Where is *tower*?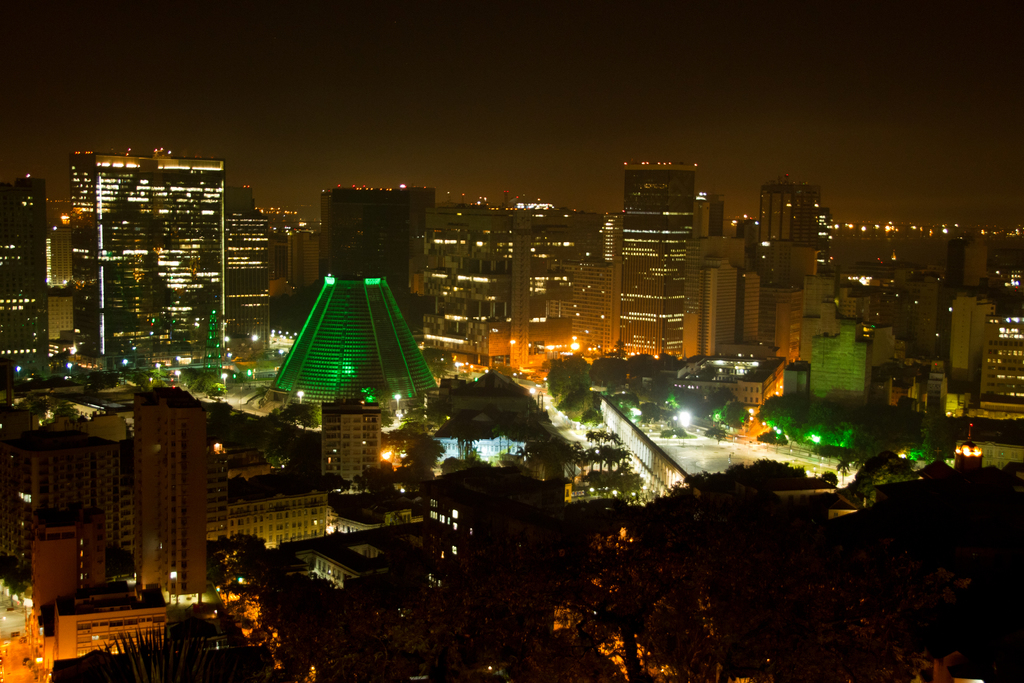
602, 123, 715, 339.
